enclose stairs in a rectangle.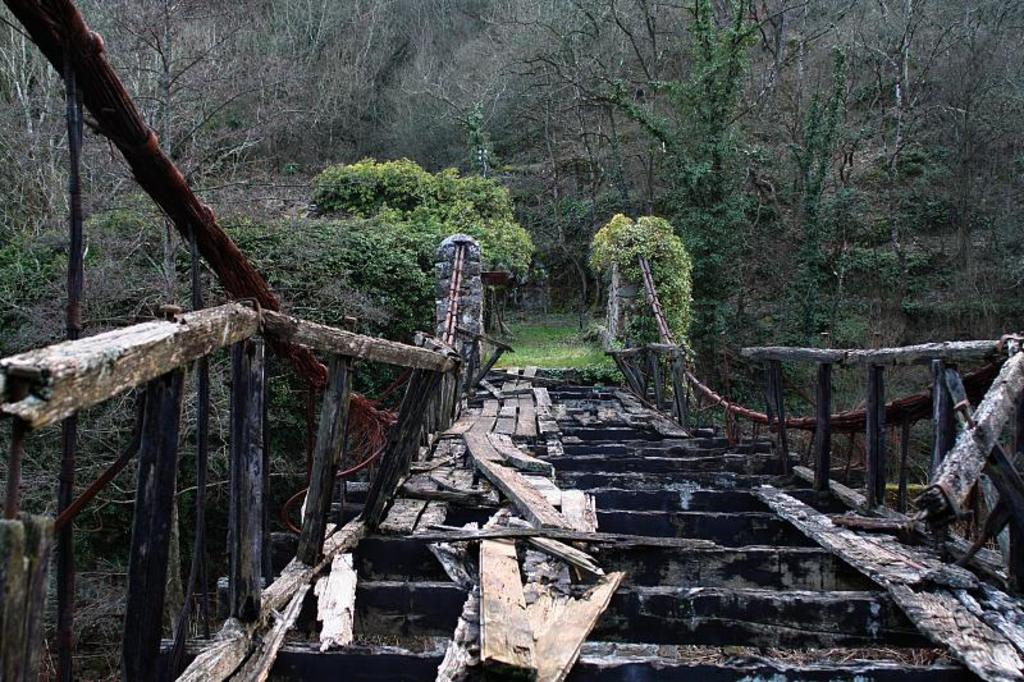
locate(195, 366, 969, 681).
